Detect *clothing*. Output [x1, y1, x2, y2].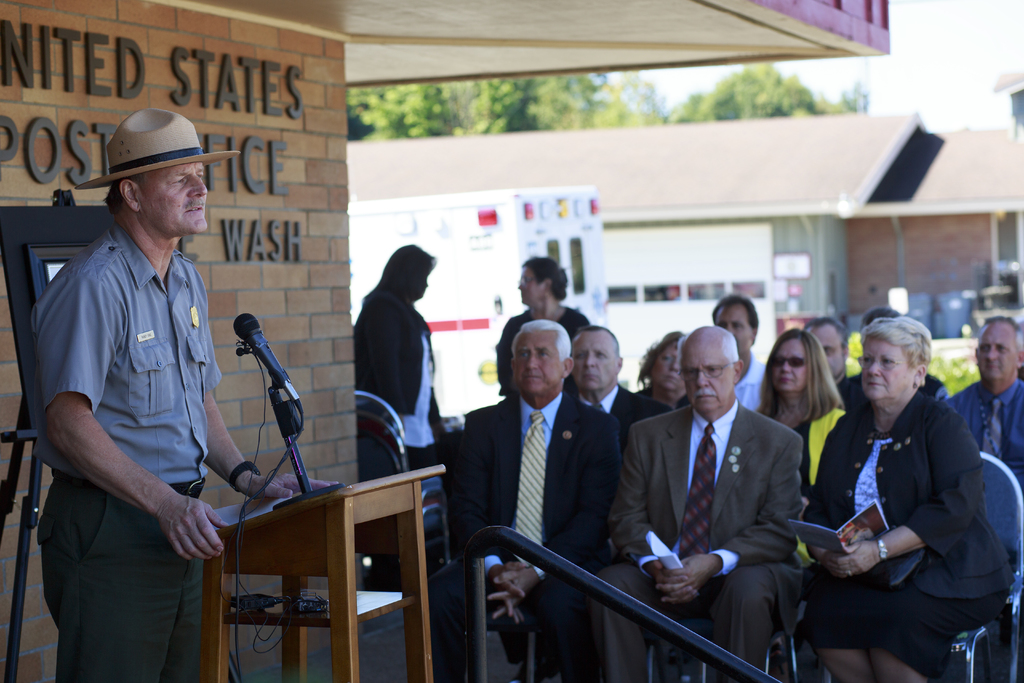
[456, 308, 1023, 682].
